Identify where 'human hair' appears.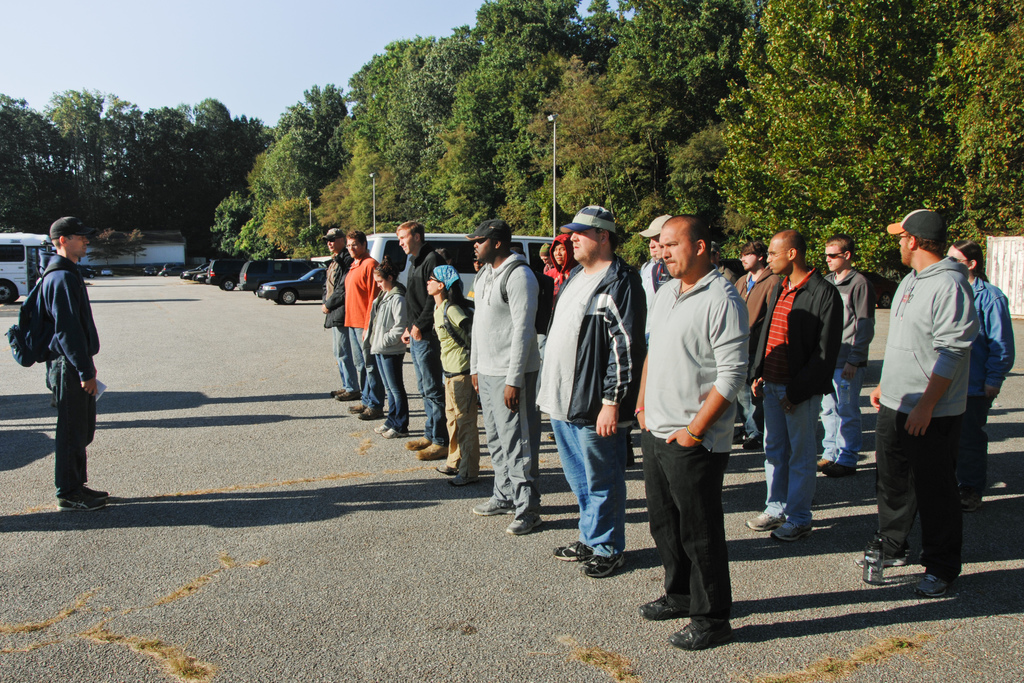
Appears at box(916, 232, 950, 259).
